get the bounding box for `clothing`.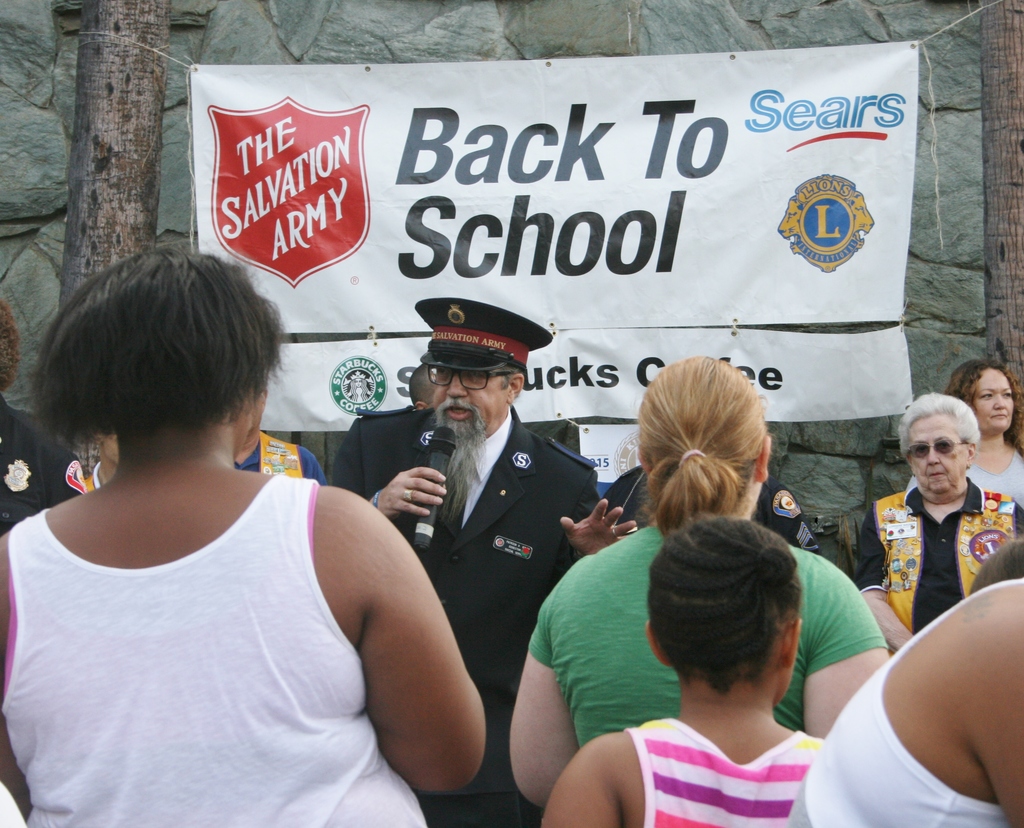
[left=616, top=694, right=818, bottom=827].
